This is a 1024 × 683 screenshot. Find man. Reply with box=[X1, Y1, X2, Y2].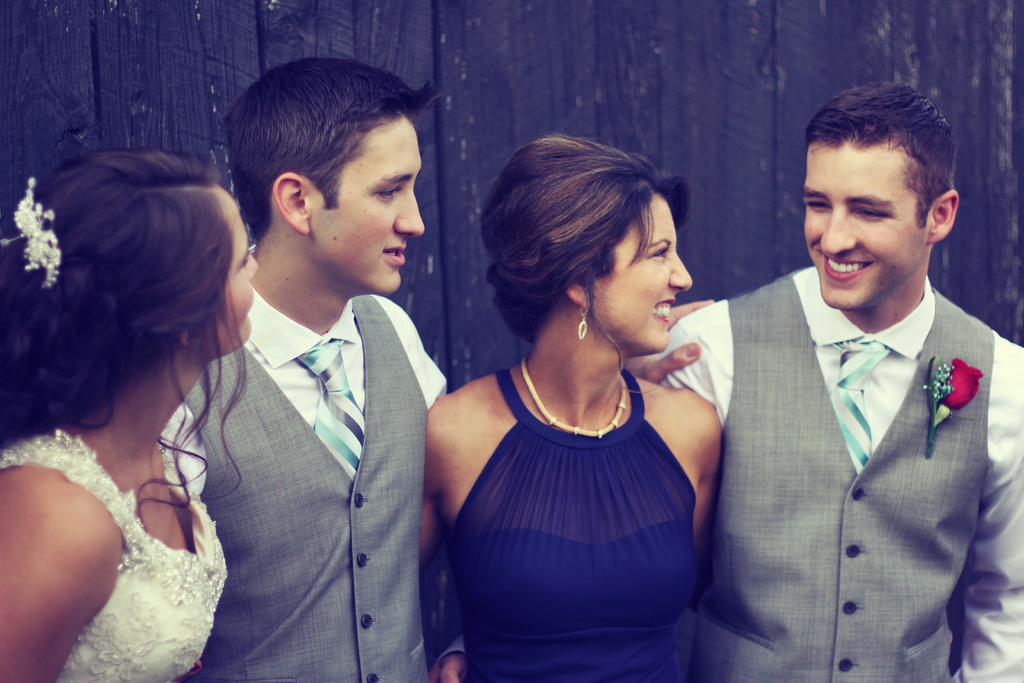
box=[182, 58, 714, 682].
